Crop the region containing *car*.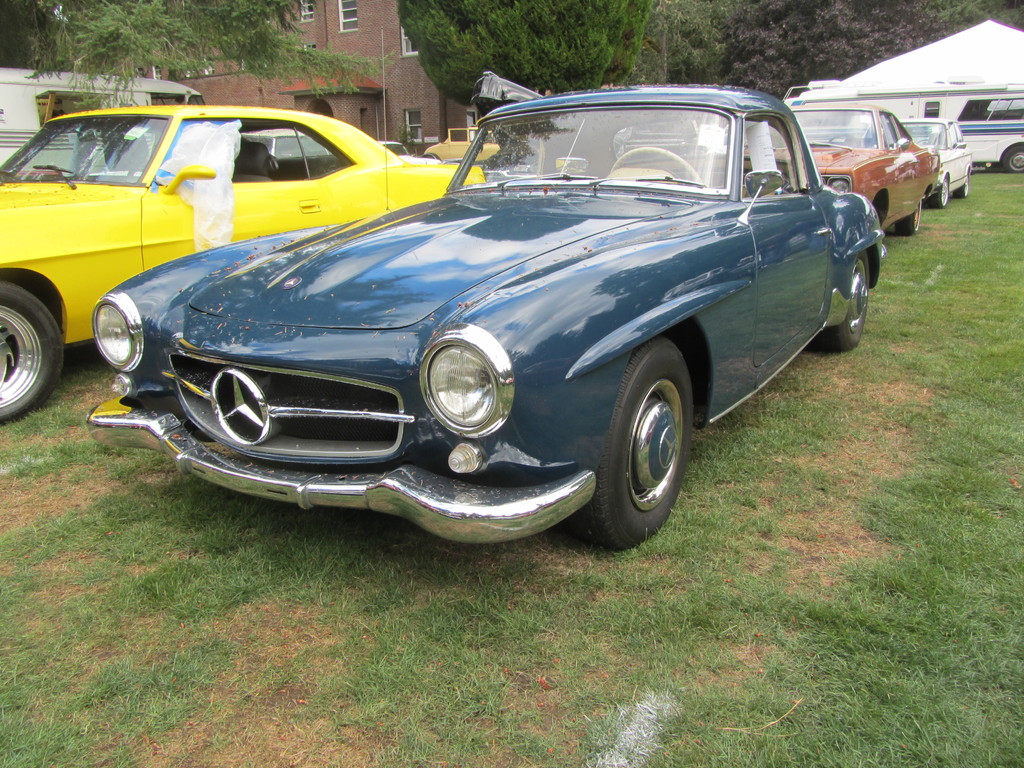
Crop region: <bbox>0, 104, 485, 424</bbox>.
